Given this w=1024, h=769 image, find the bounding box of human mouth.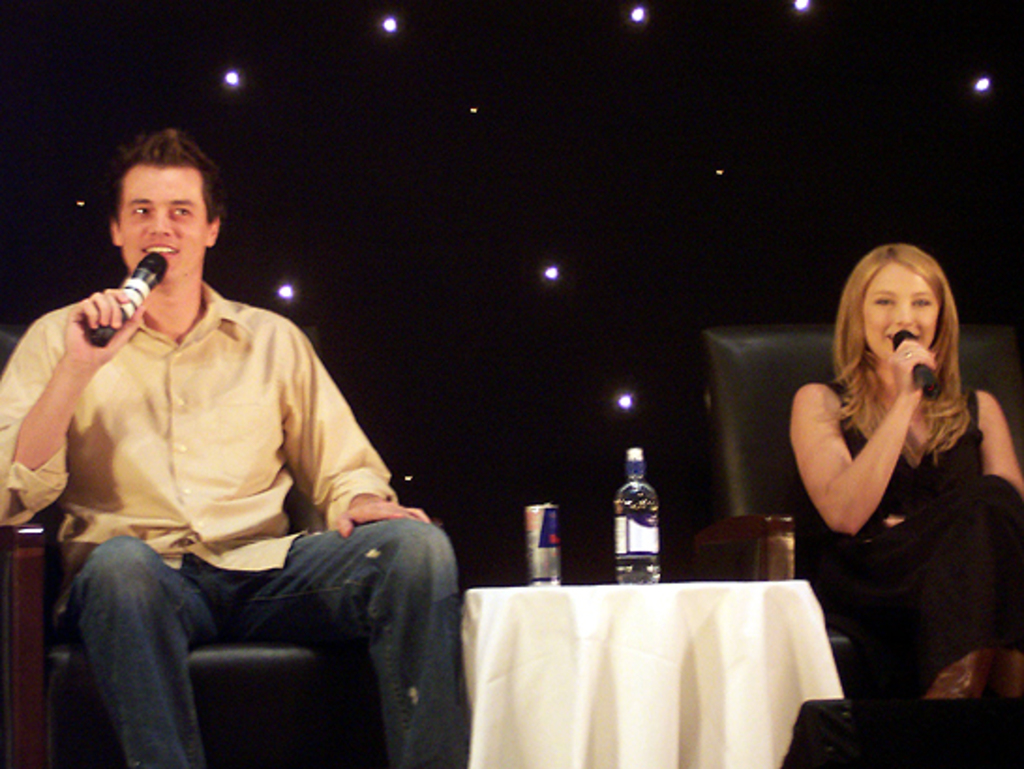
<bbox>883, 330, 915, 345</bbox>.
